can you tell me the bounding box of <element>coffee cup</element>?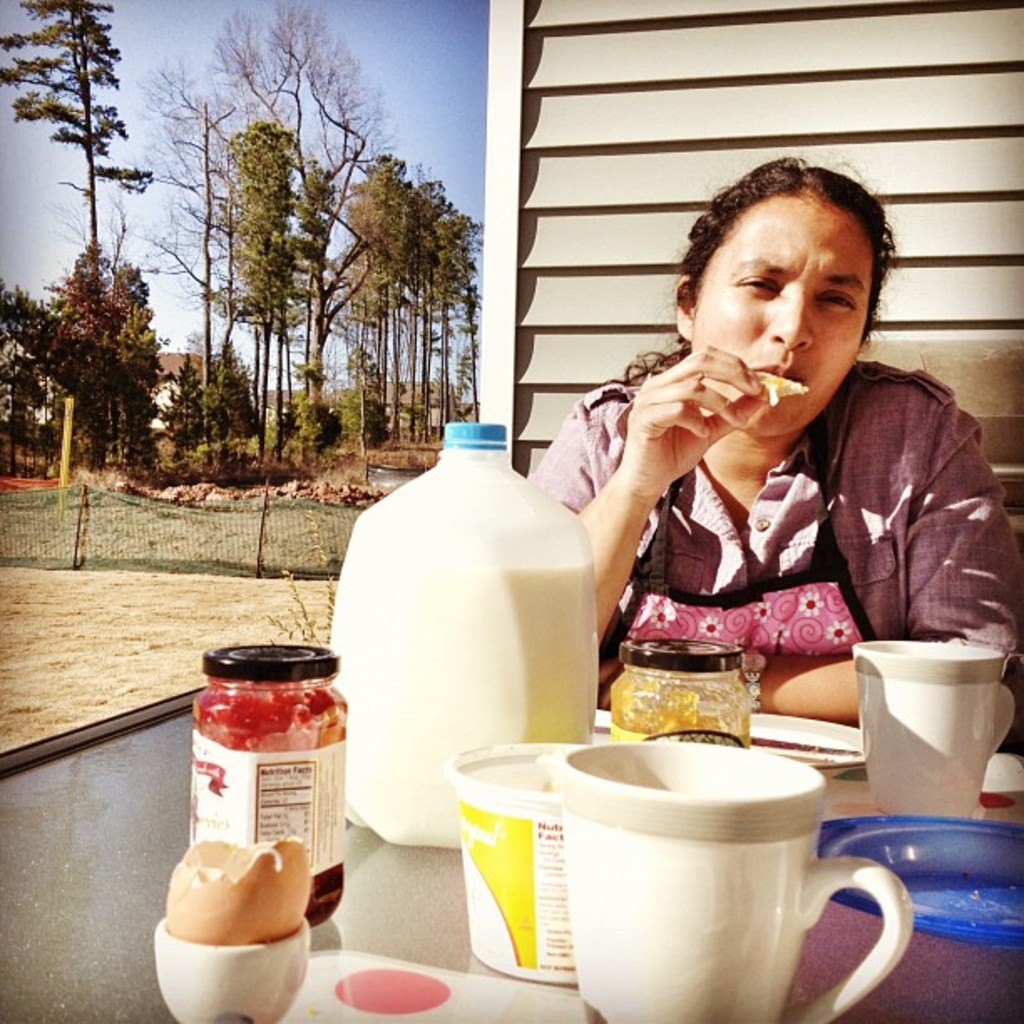
crop(850, 639, 1017, 822).
